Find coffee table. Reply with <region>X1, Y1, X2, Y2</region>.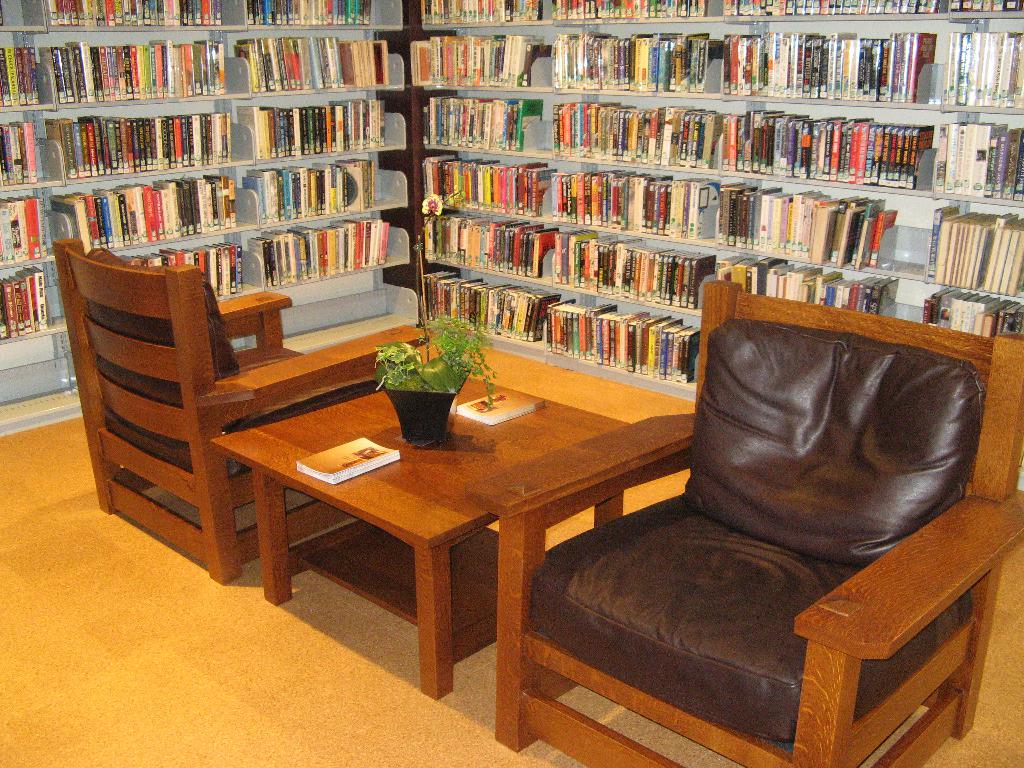
<region>230, 350, 669, 710</region>.
